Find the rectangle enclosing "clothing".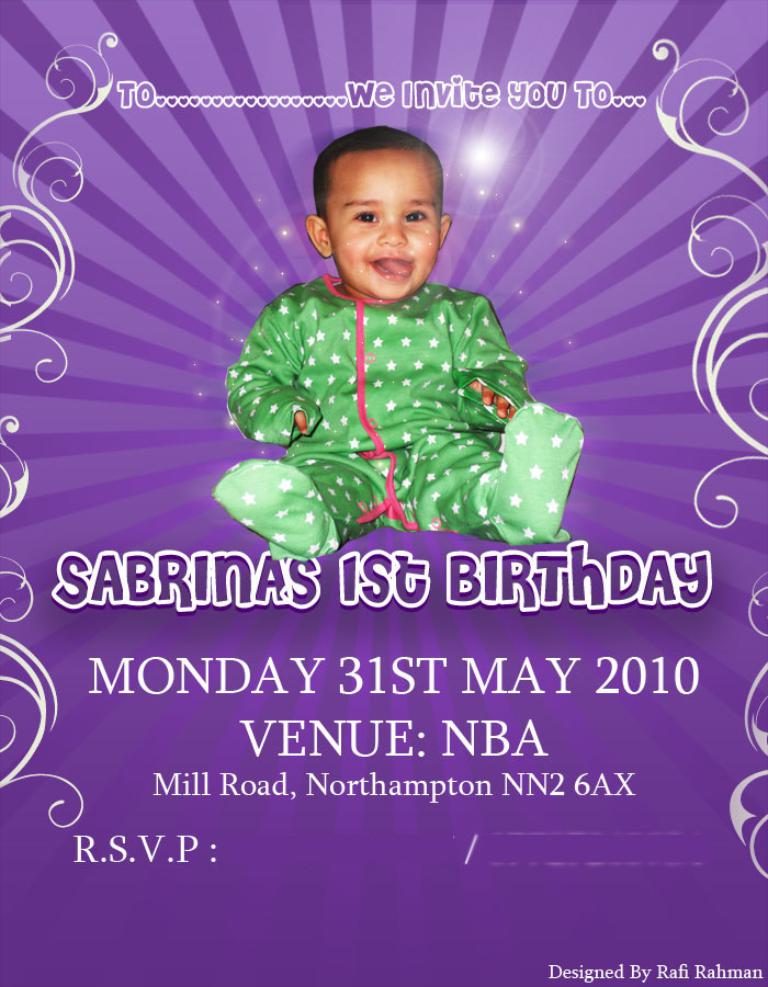
select_region(223, 223, 575, 543).
